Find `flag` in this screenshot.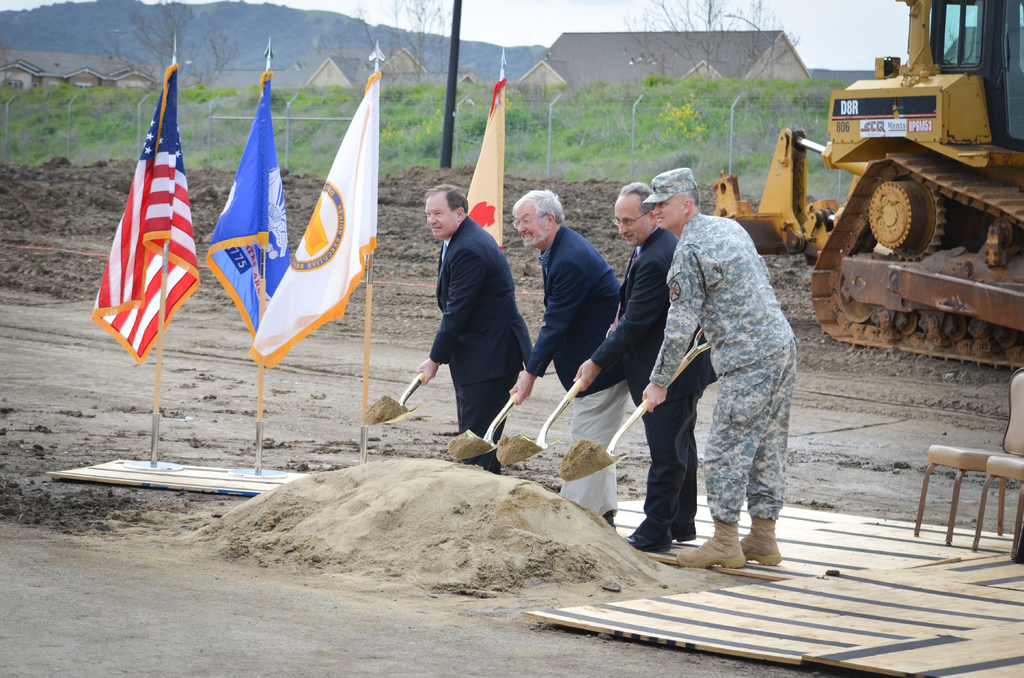
The bounding box for `flag` is 454,74,507,261.
